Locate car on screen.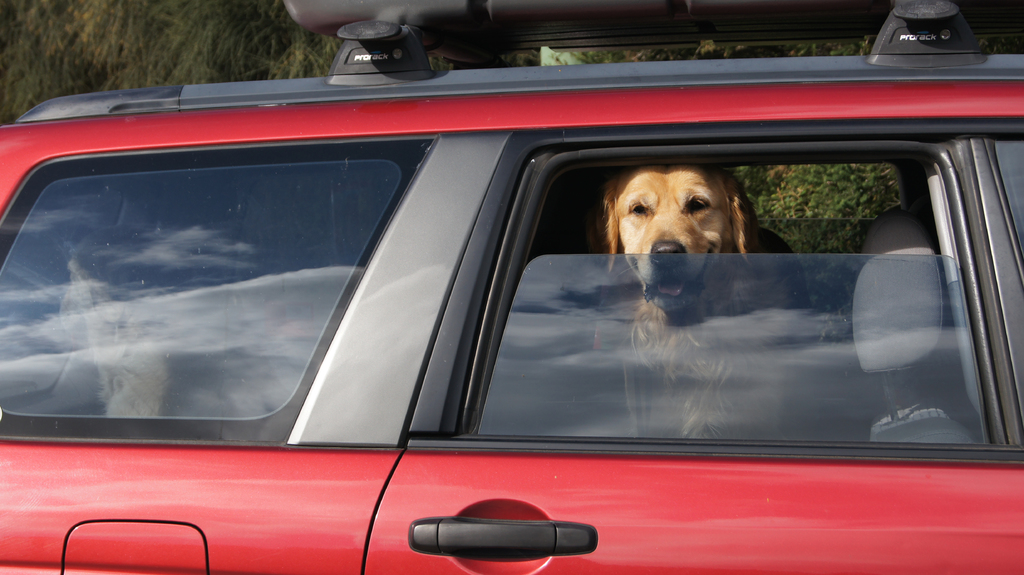
On screen at bbox=(0, 0, 1023, 574).
